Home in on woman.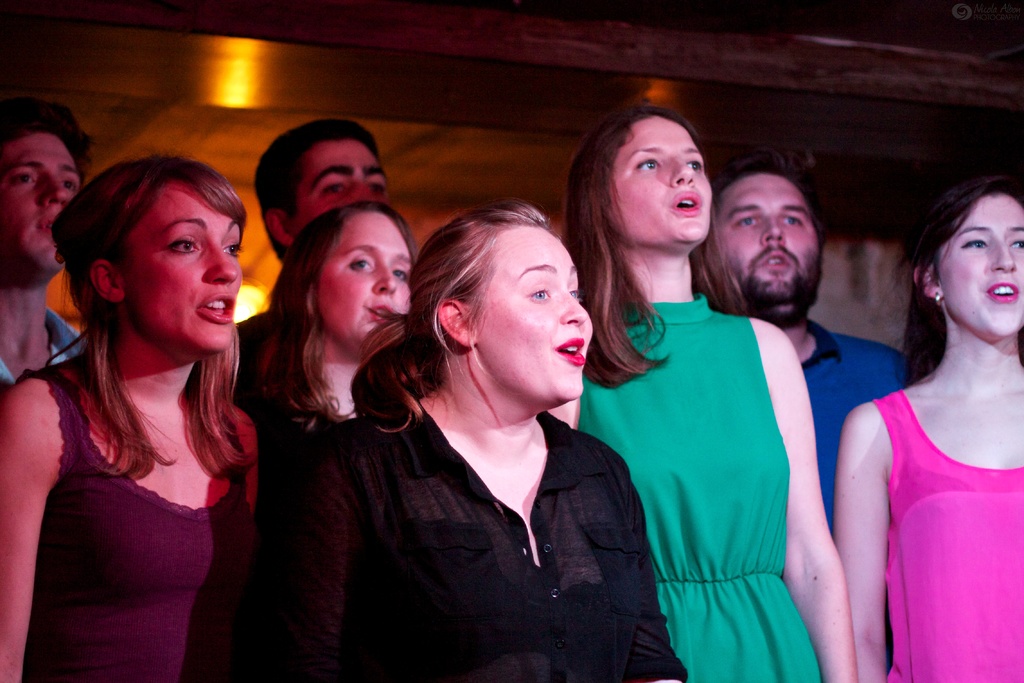
Homed in at 251, 207, 694, 682.
